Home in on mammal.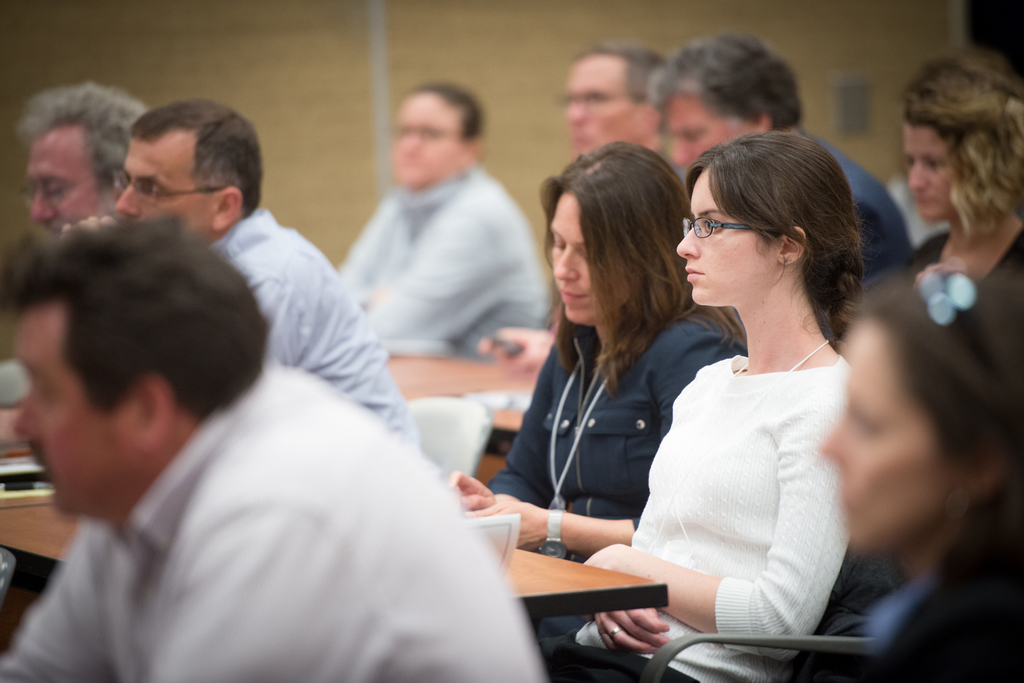
Homed in at rect(478, 38, 663, 378).
